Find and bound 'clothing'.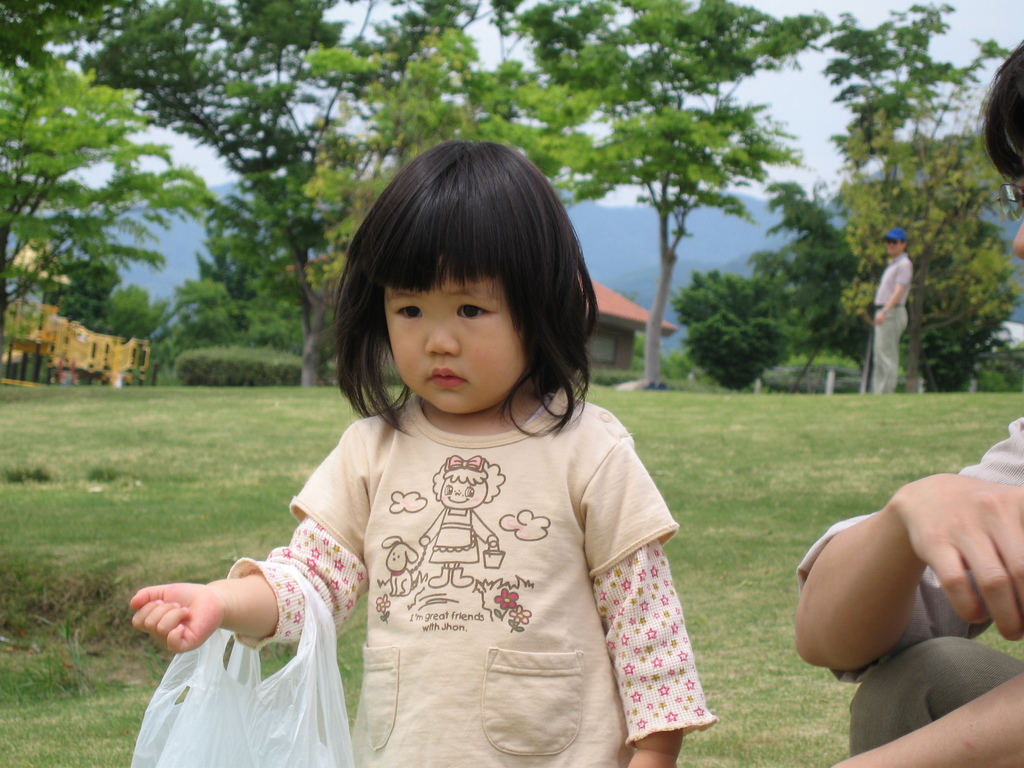
Bound: [left=790, top=412, right=1023, bottom=758].
